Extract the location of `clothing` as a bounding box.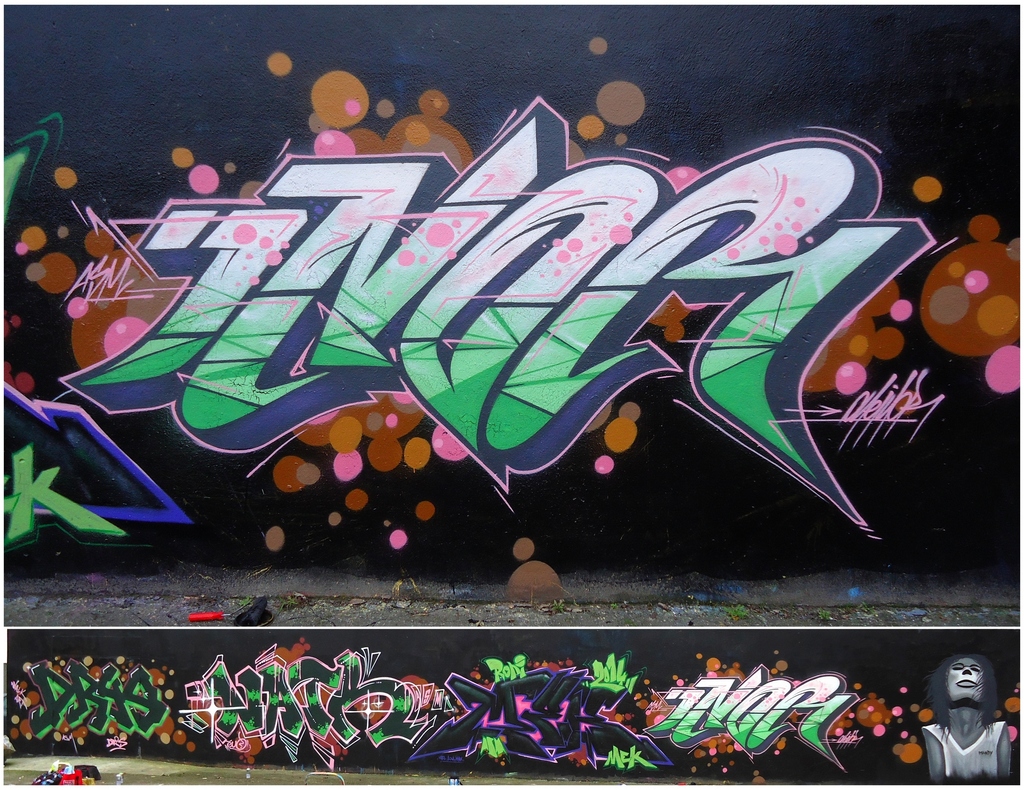
922/717/1005/784.
